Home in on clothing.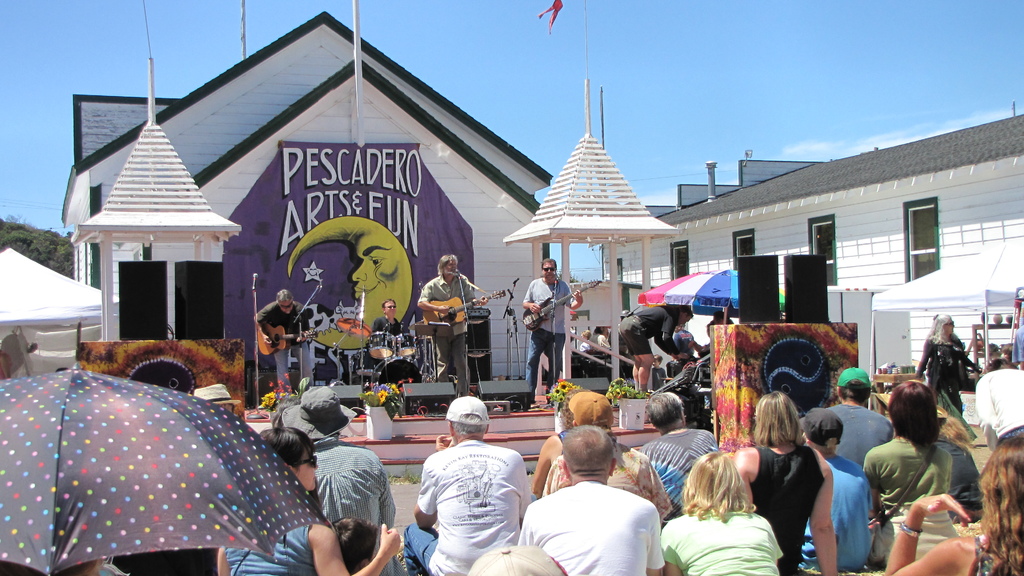
Homed in at {"left": 312, "top": 438, "right": 384, "bottom": 570}.
